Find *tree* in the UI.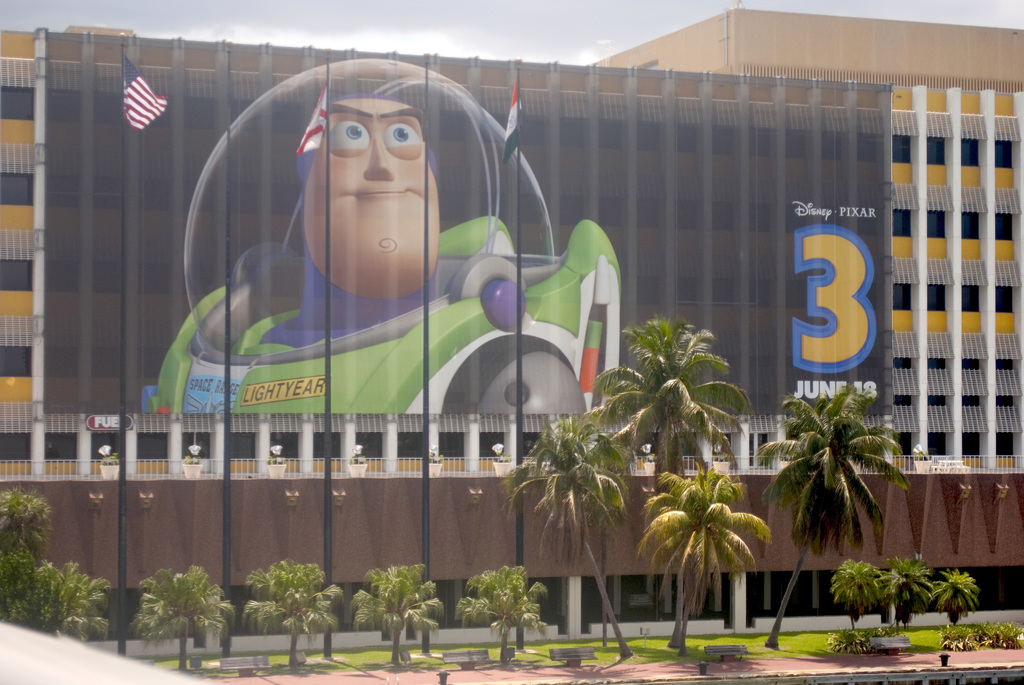
UI element at select_region(585, 303, 749, 657).
